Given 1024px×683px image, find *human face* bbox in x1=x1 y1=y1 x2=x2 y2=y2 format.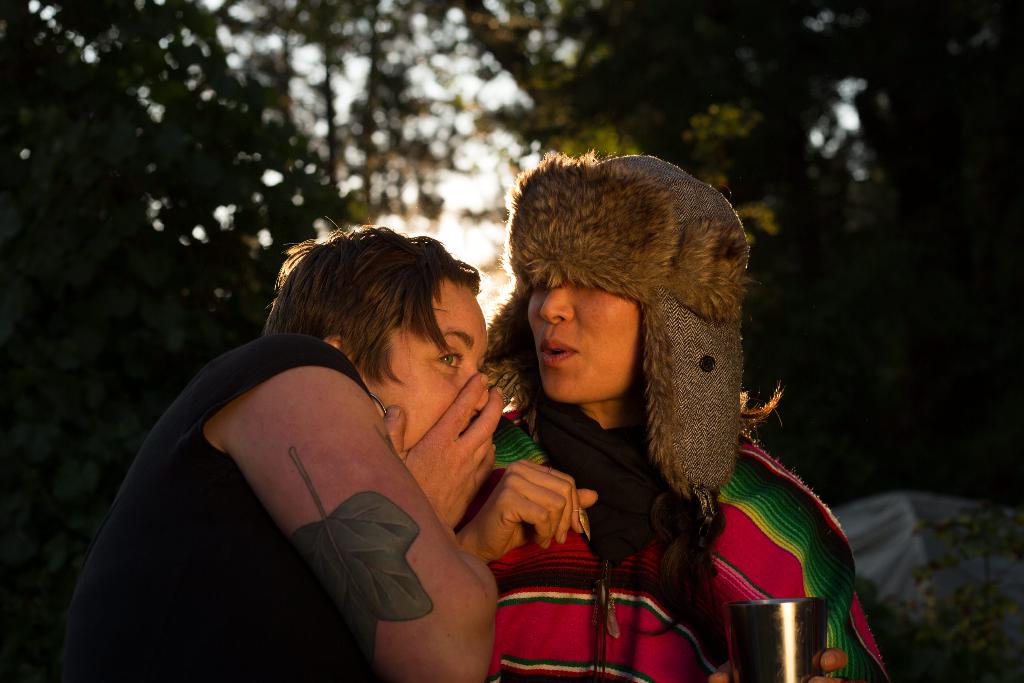
x1=373 y1=279 x2=490 y2=448.
